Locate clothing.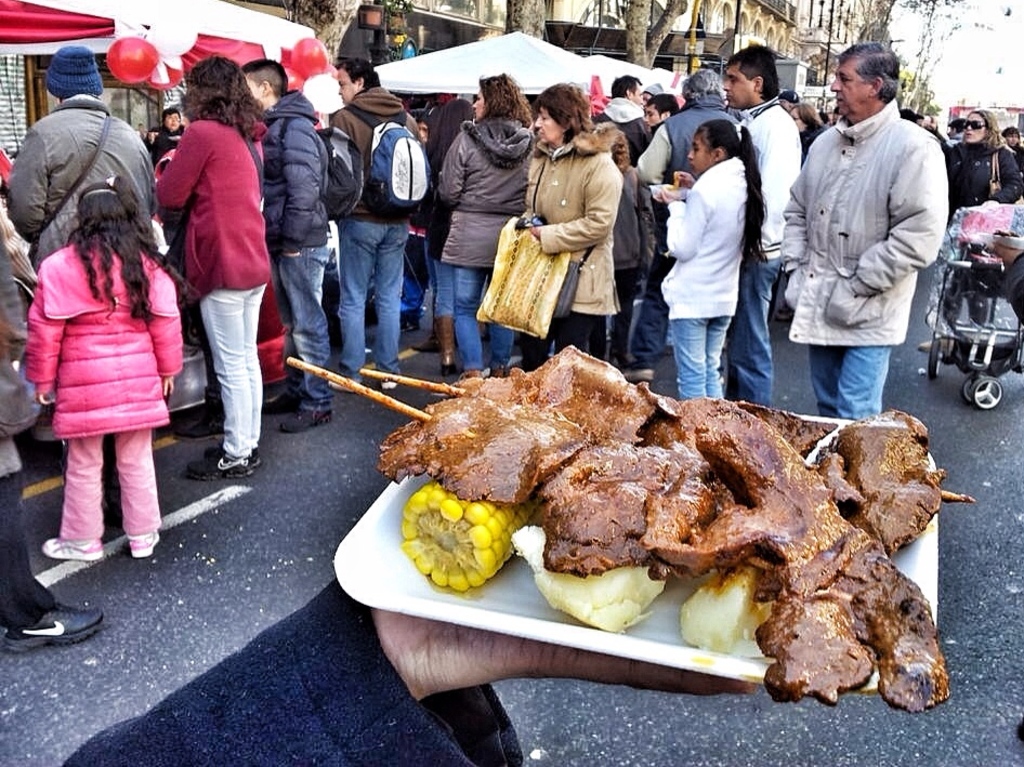
Bounding box: 1002:249:1023:323.
